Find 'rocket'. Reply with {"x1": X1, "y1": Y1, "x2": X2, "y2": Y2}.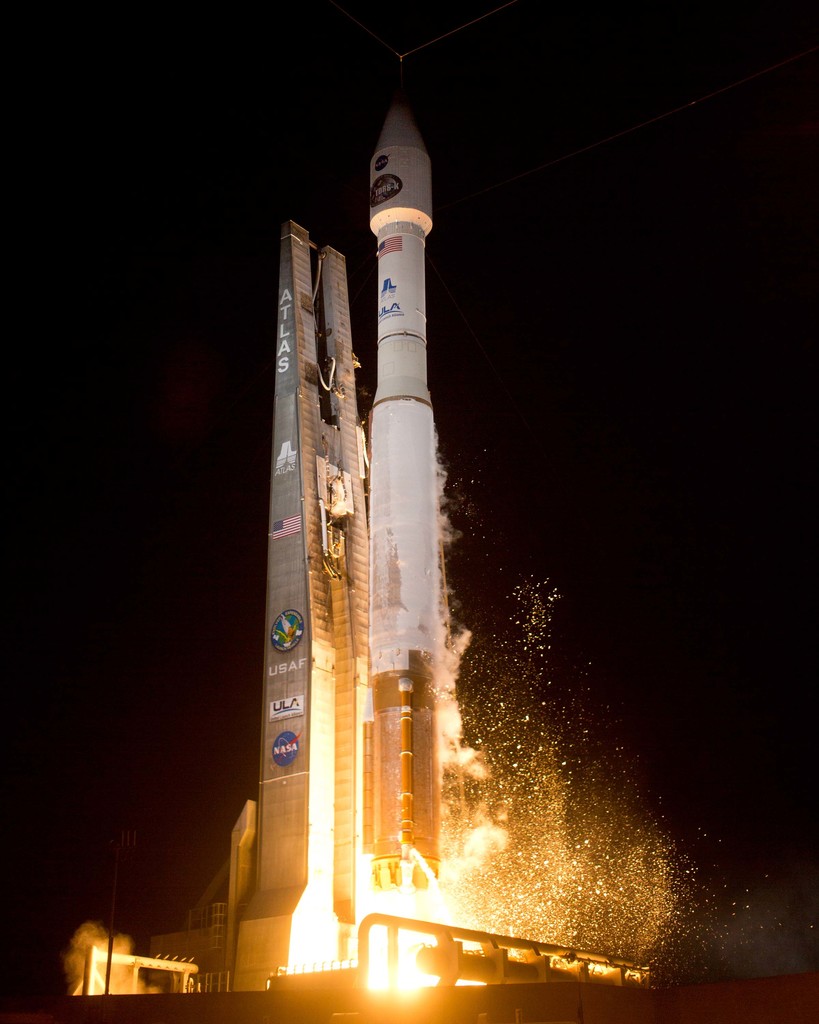
{"x1": 360, "y1": 58, "x2": 450, "y2": 937}.
